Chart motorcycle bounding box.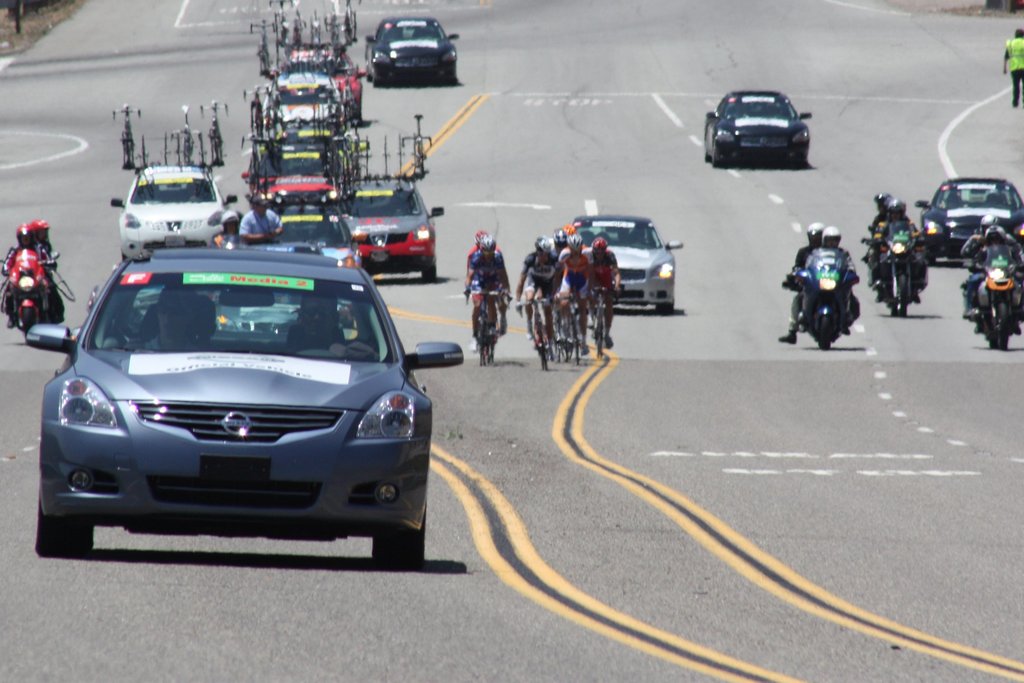
Charted: bbox=(788, 250, 860, 350).
